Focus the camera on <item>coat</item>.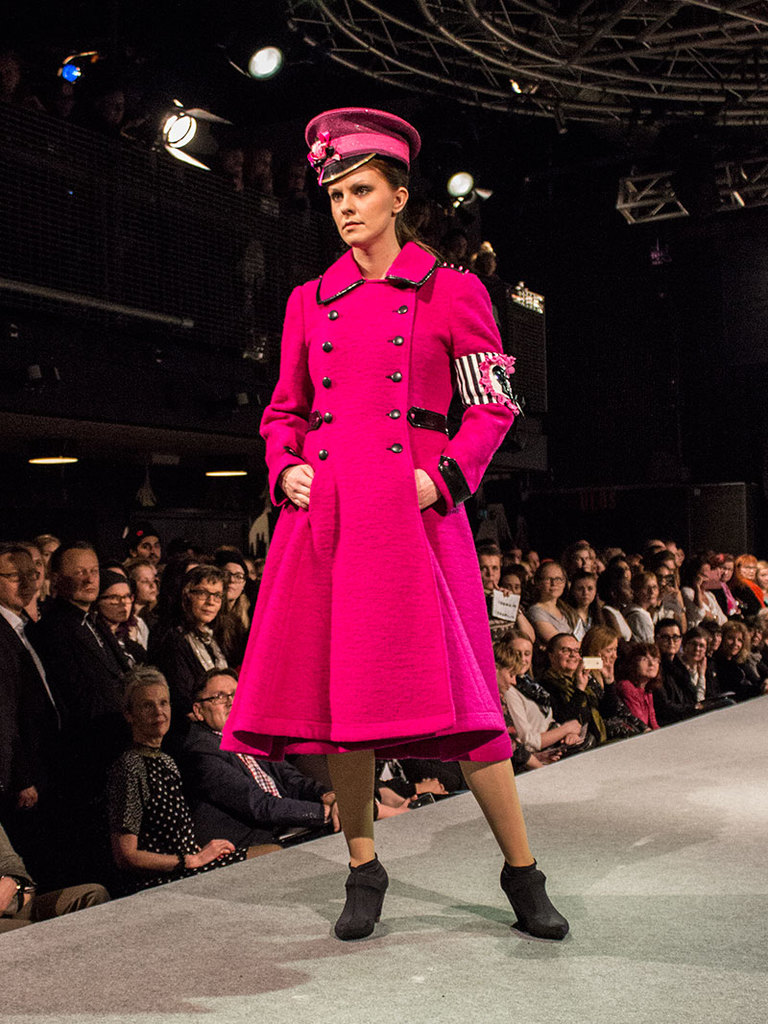
Focus region: 22, 592, 135, 725.
